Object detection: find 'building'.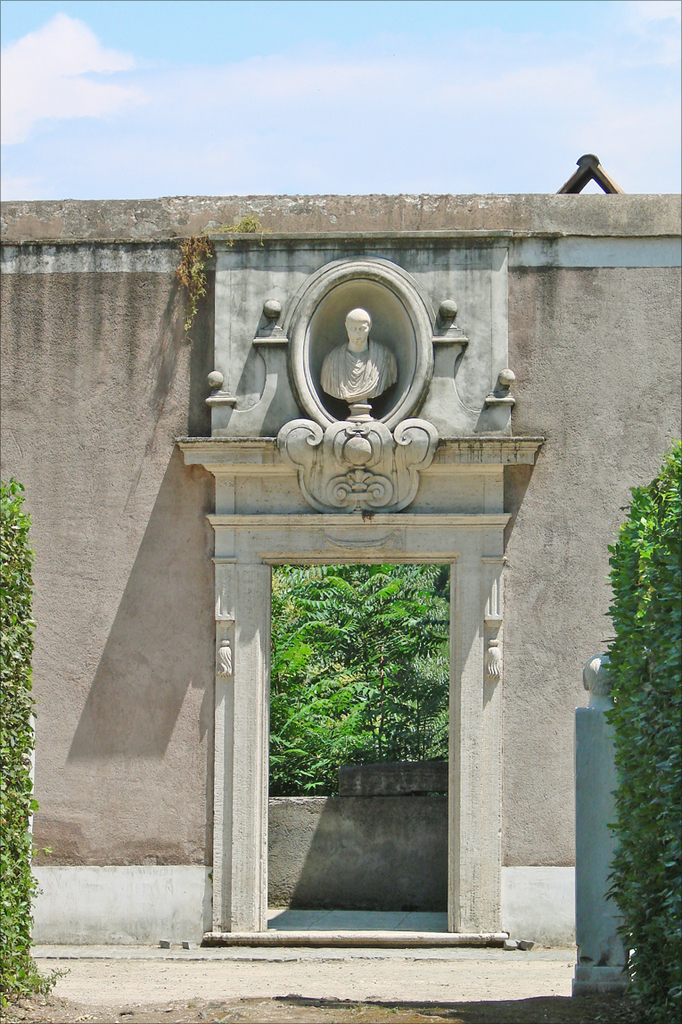
crop(0, 194, 681, 943).
